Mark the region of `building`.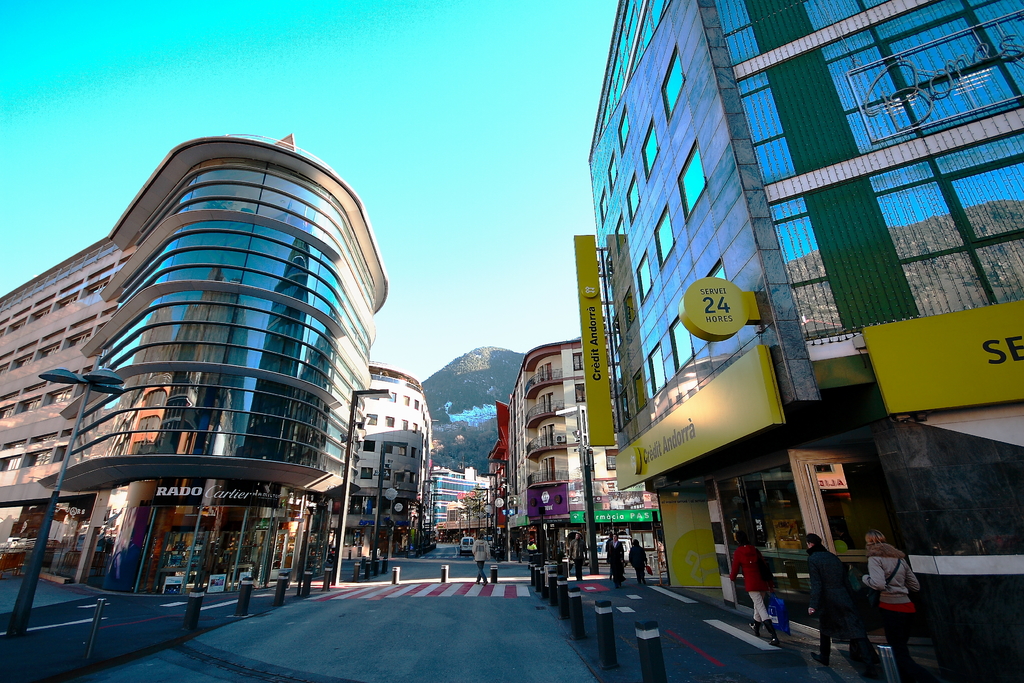
Region: 433:468:493:542.
